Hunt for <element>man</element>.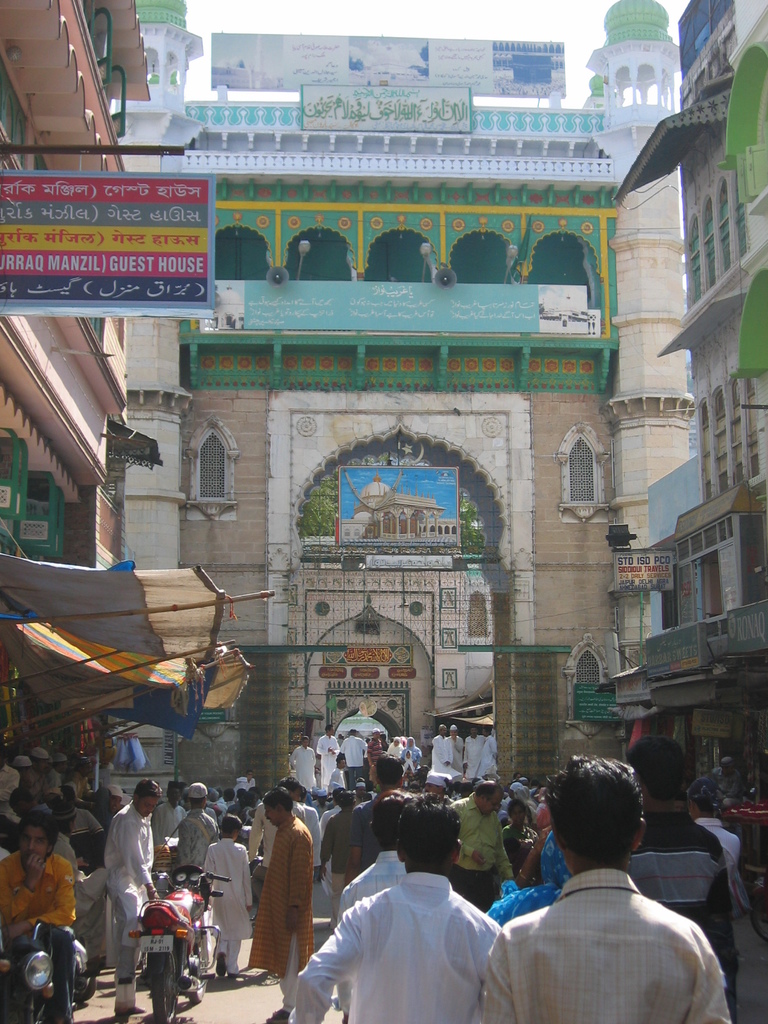
Hunted down at [left=289, top=795, right=504, bottom=1023].
